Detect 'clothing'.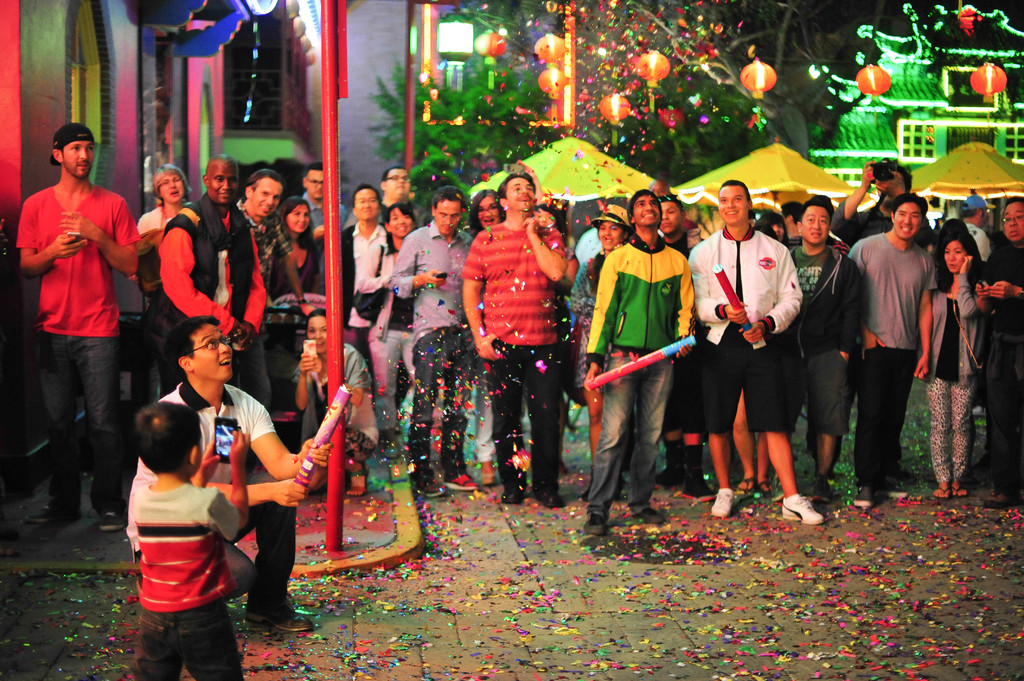
Detected at <bbox>788, 244, 861, 434</bbox>.
